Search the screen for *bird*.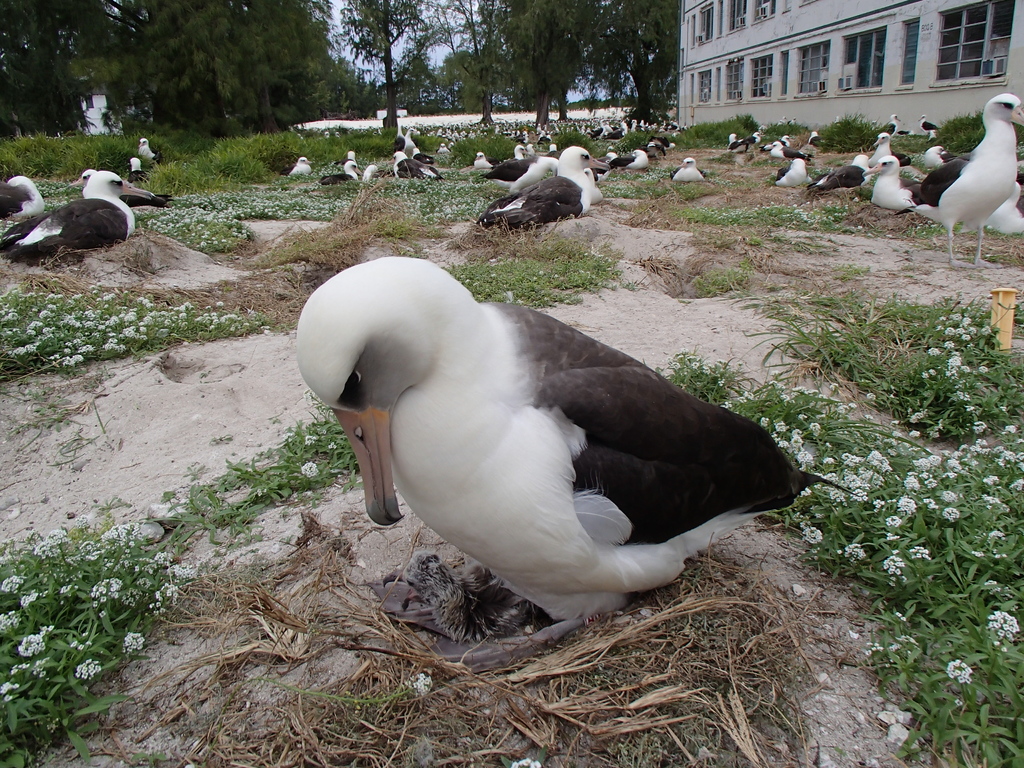
Found at x1=729 y1=134 x2=749 y2=152.
